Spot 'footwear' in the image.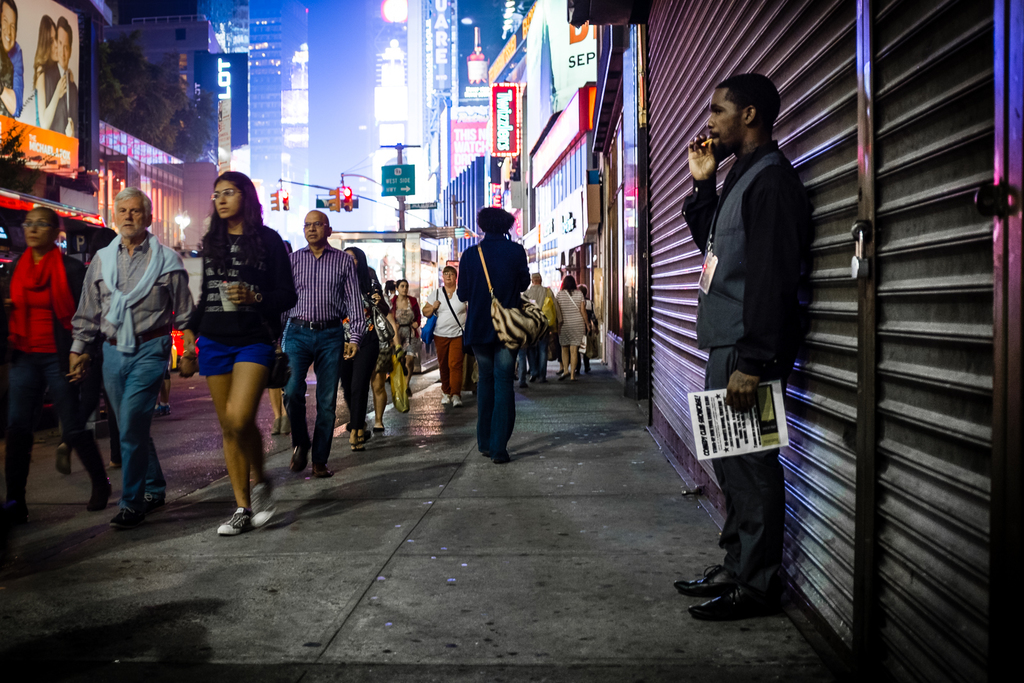
'footwear' found at bbox=(215, 504, 254, 537).
